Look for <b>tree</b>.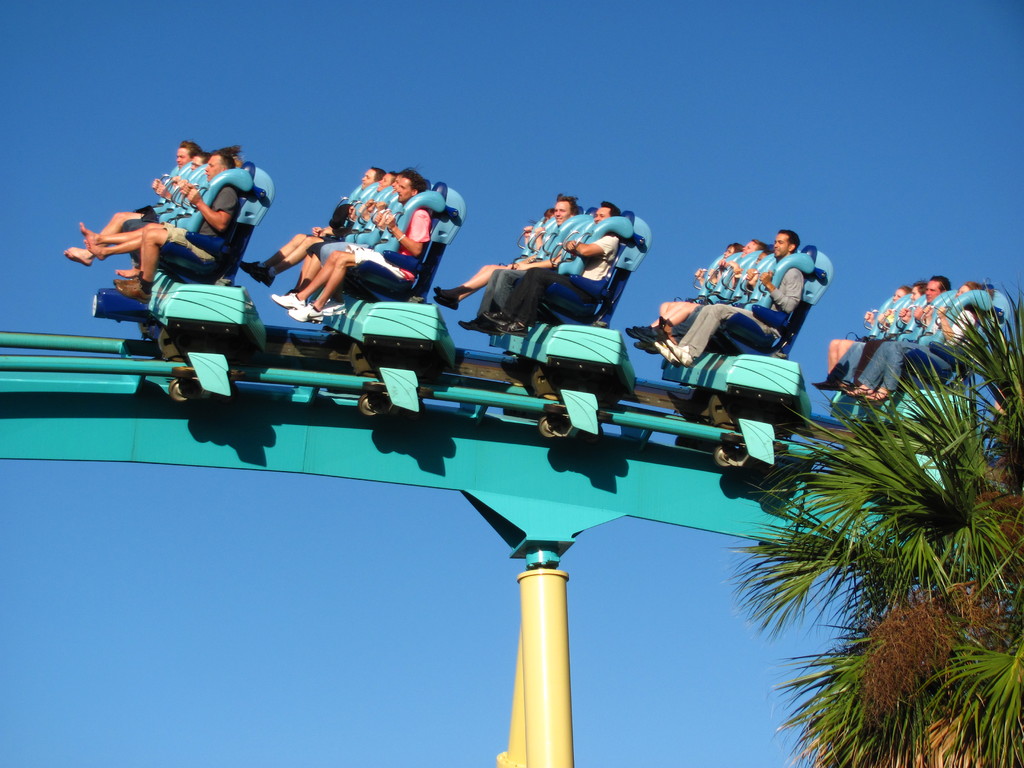
Found: left=720, top=281, right=1023, bottom=767.
